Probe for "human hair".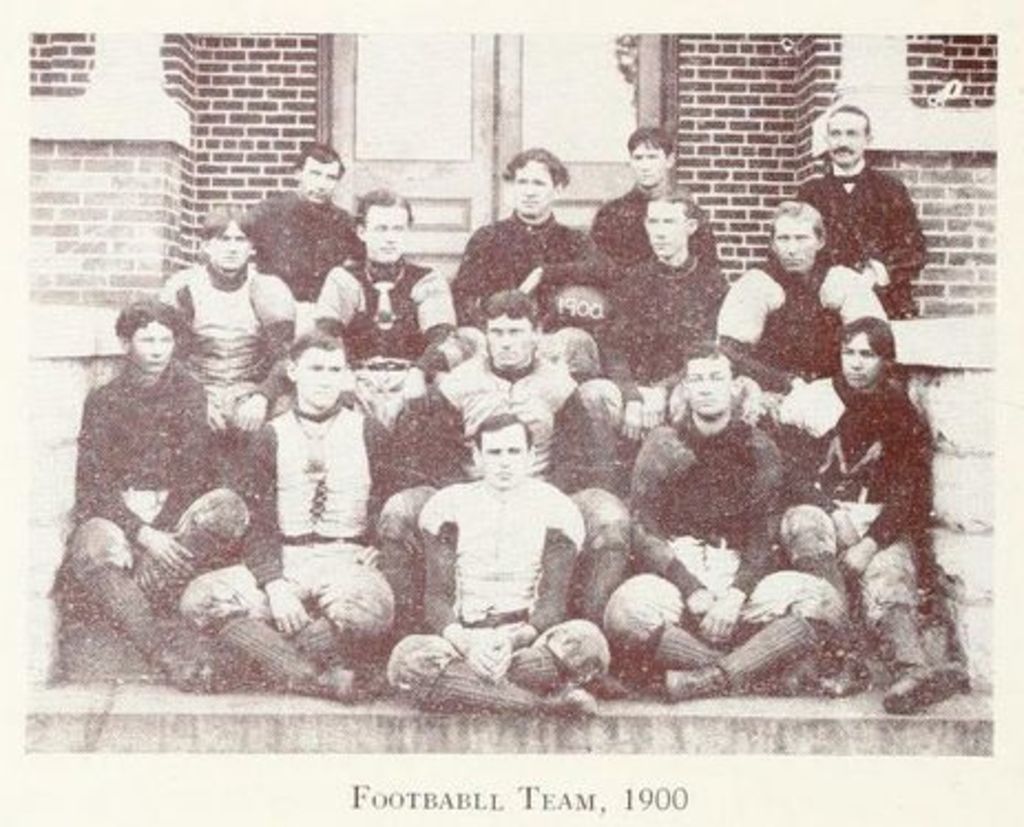
Probe result: bbox=[197, 206, 254, 241].
